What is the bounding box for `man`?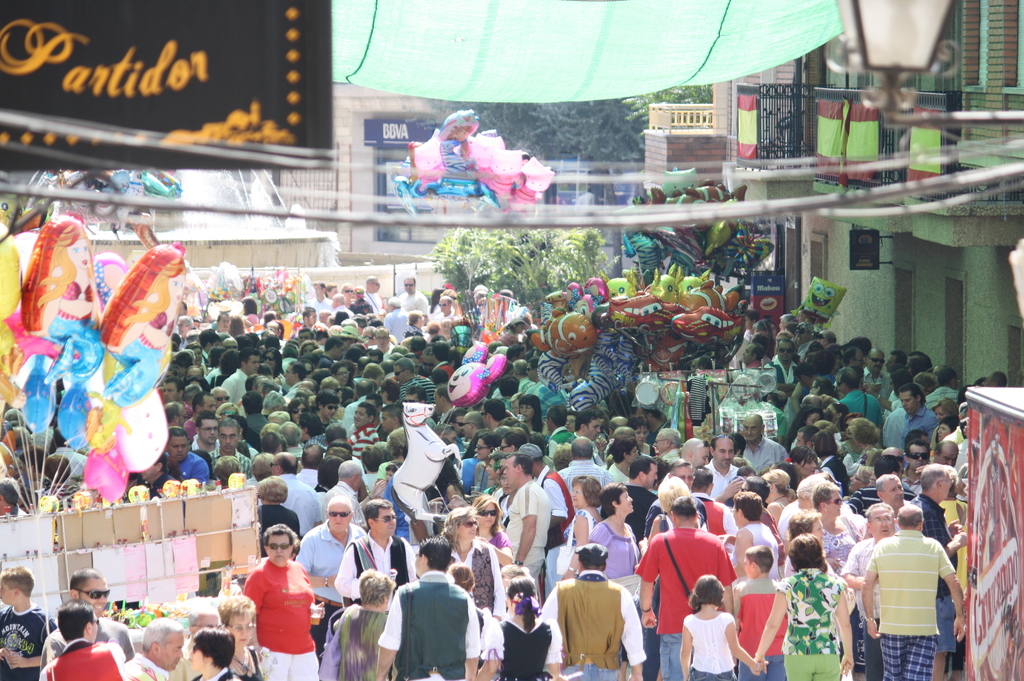
Rect(49, 426, 89, 481).
